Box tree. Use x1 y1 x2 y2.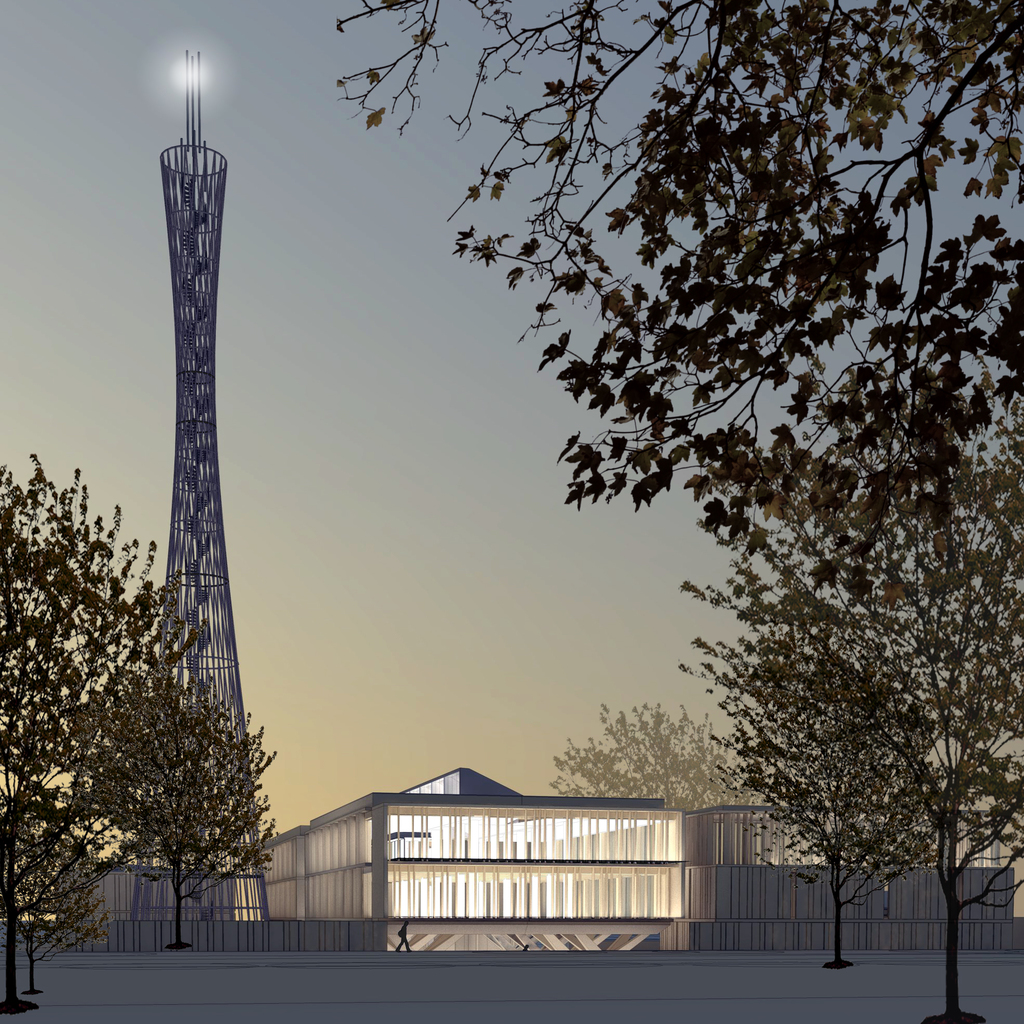
709 659 927 959.
